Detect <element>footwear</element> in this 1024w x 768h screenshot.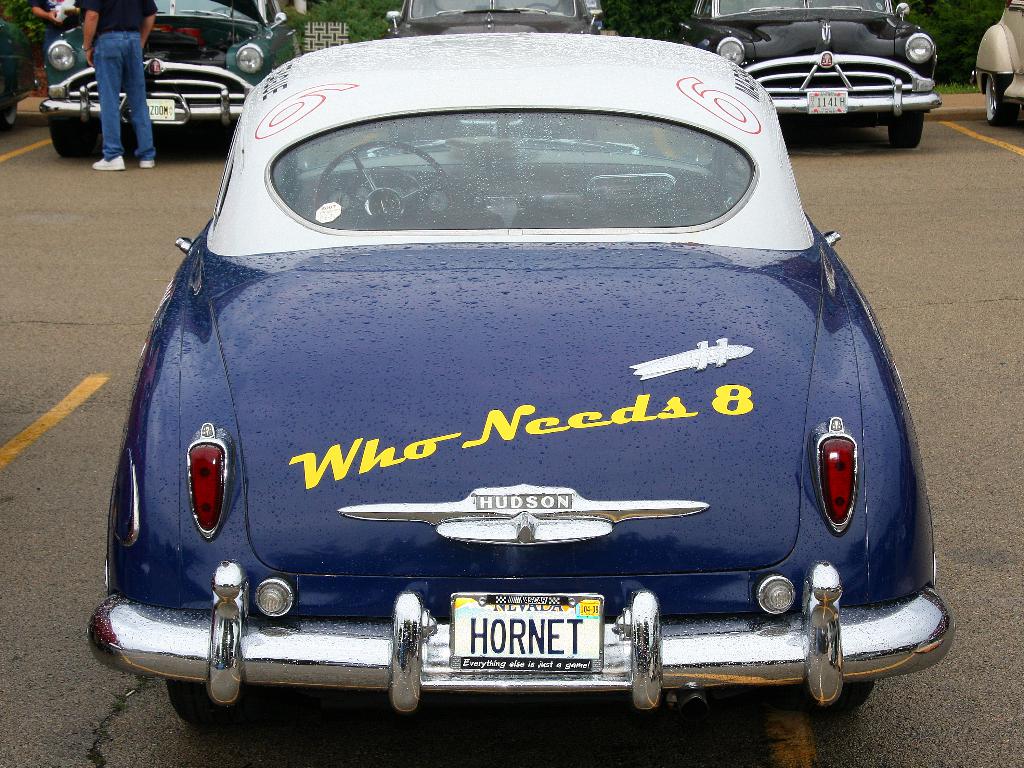
Detection: [left=138, top=159, right=158, bottom=166].
